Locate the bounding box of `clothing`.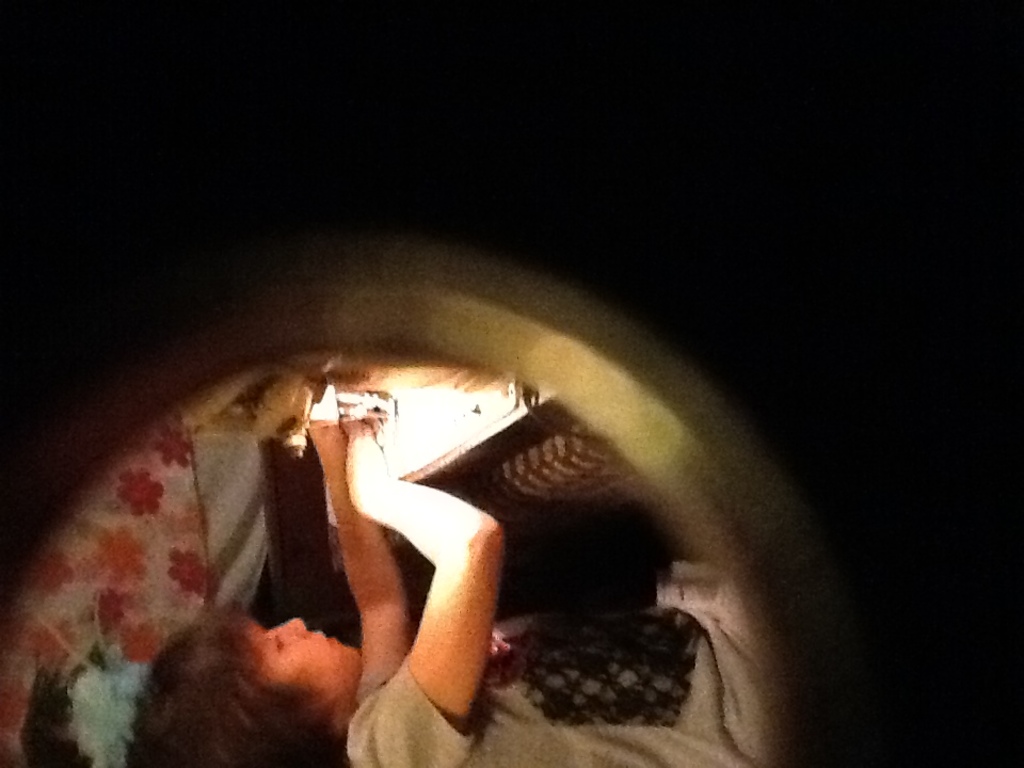
Bounding box: {"x1": 340, "y1": 553, "x2": 789, "y2": 767}.
